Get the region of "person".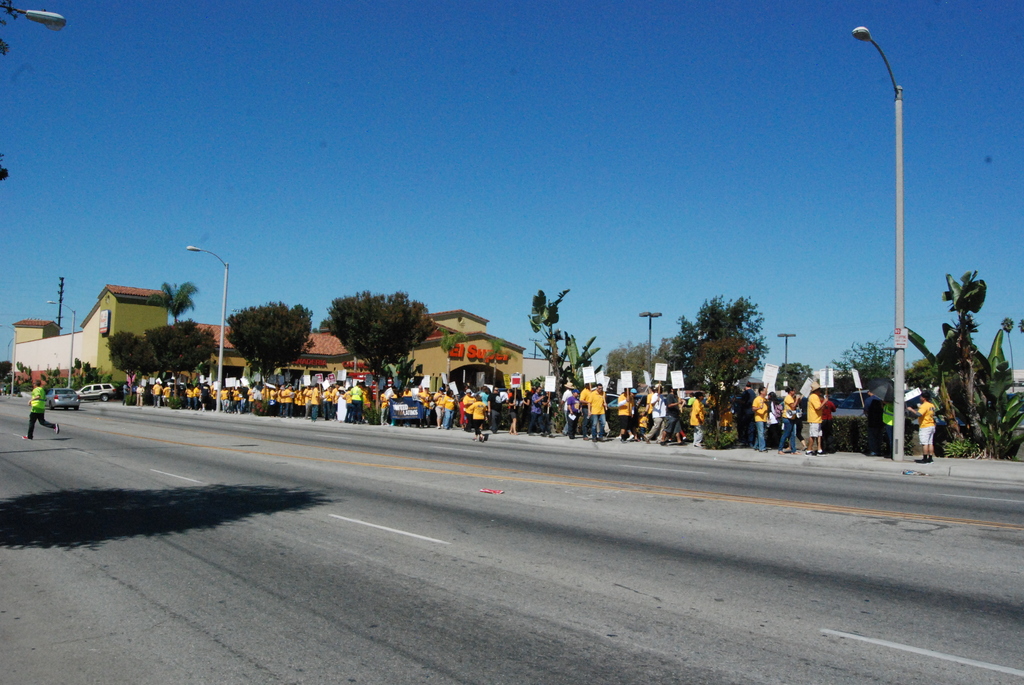
(left=806, top=395, right=829, bottom=453).
